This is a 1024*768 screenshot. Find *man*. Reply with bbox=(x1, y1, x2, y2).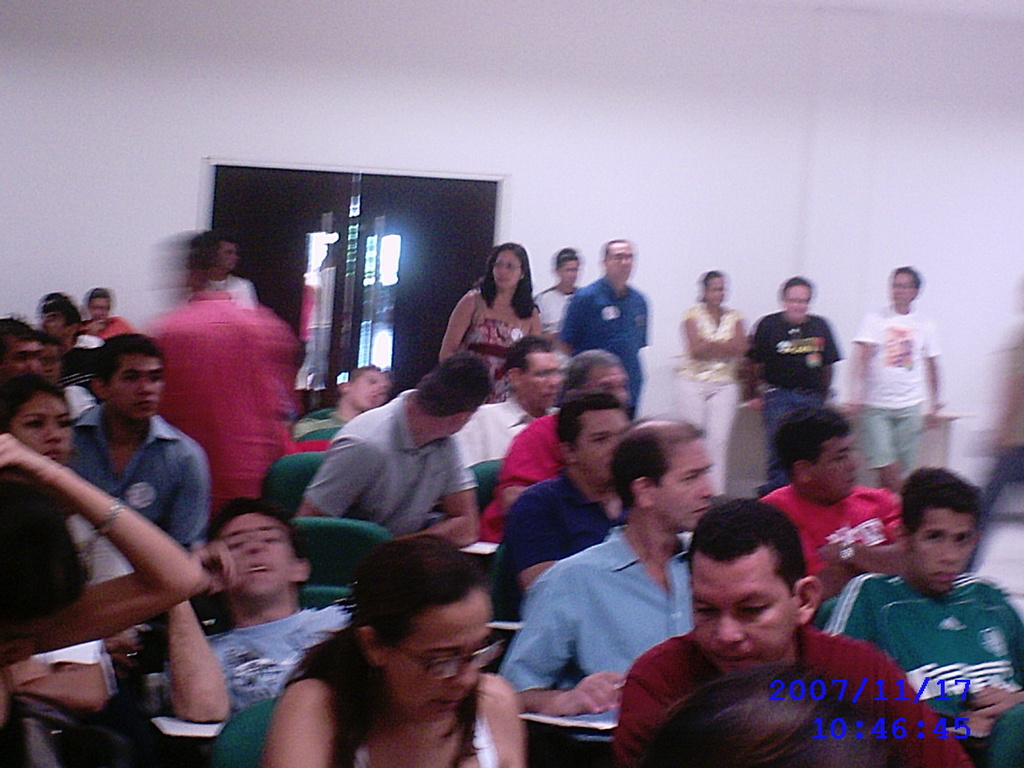
bbox=(460, 332, 559, 475).
